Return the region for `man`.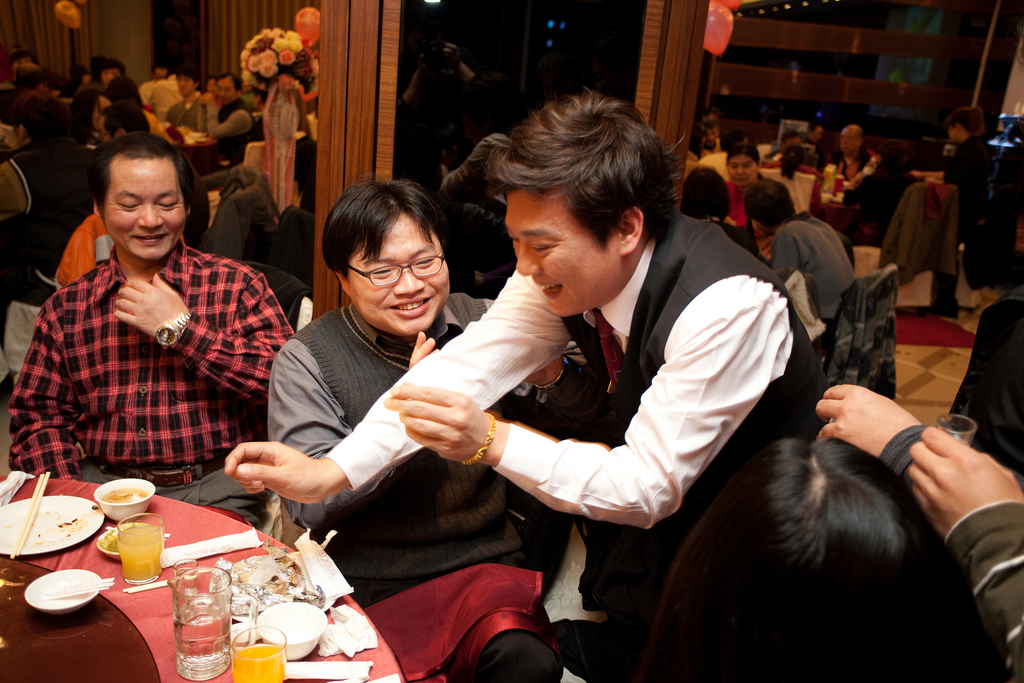
detection(767, 130, 810, 161).
